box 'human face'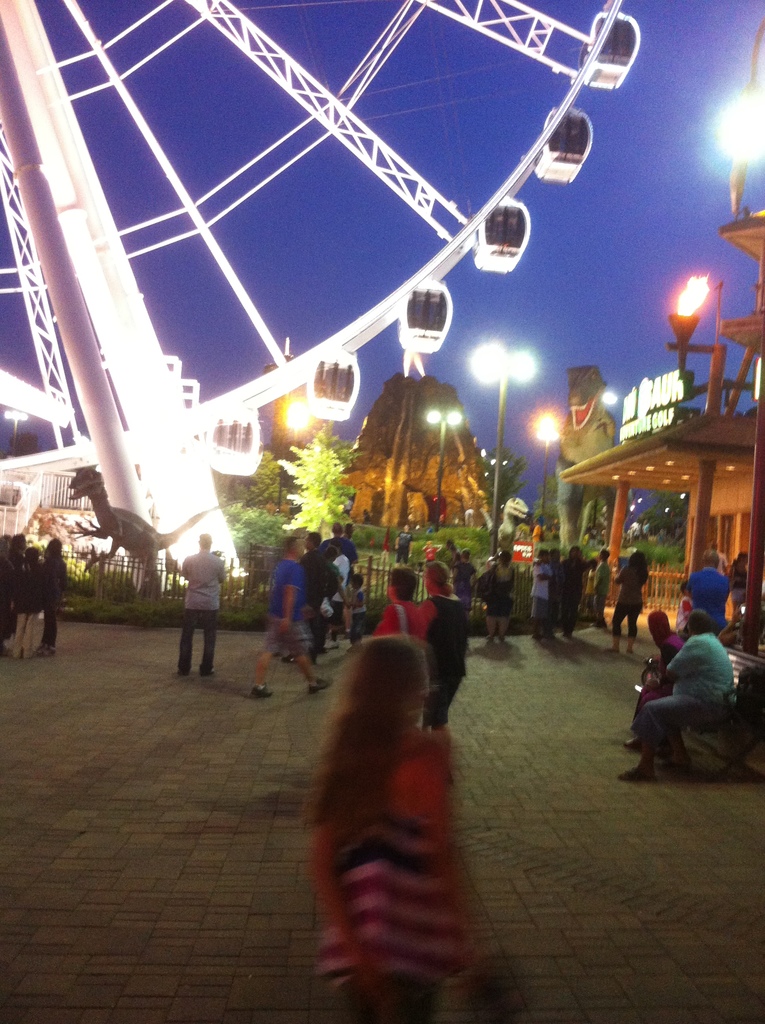
<box>296,538,305,557</box>
